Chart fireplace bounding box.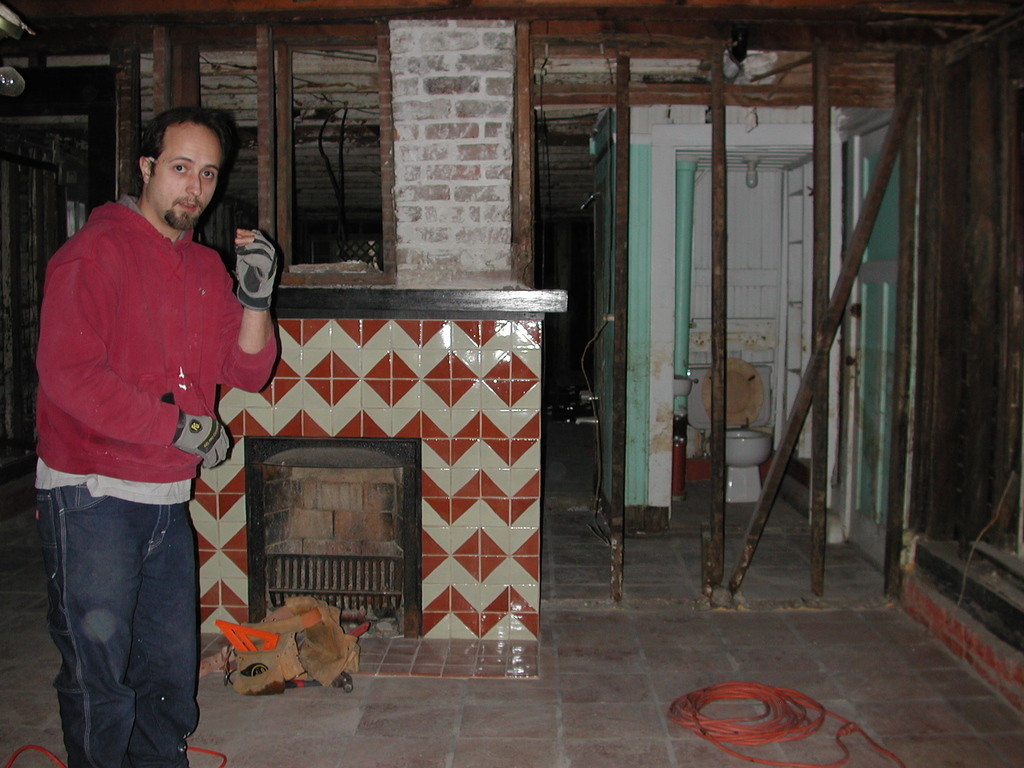
Charted: pyautogui.locateOnScreen(237, 438, 425, 643).
